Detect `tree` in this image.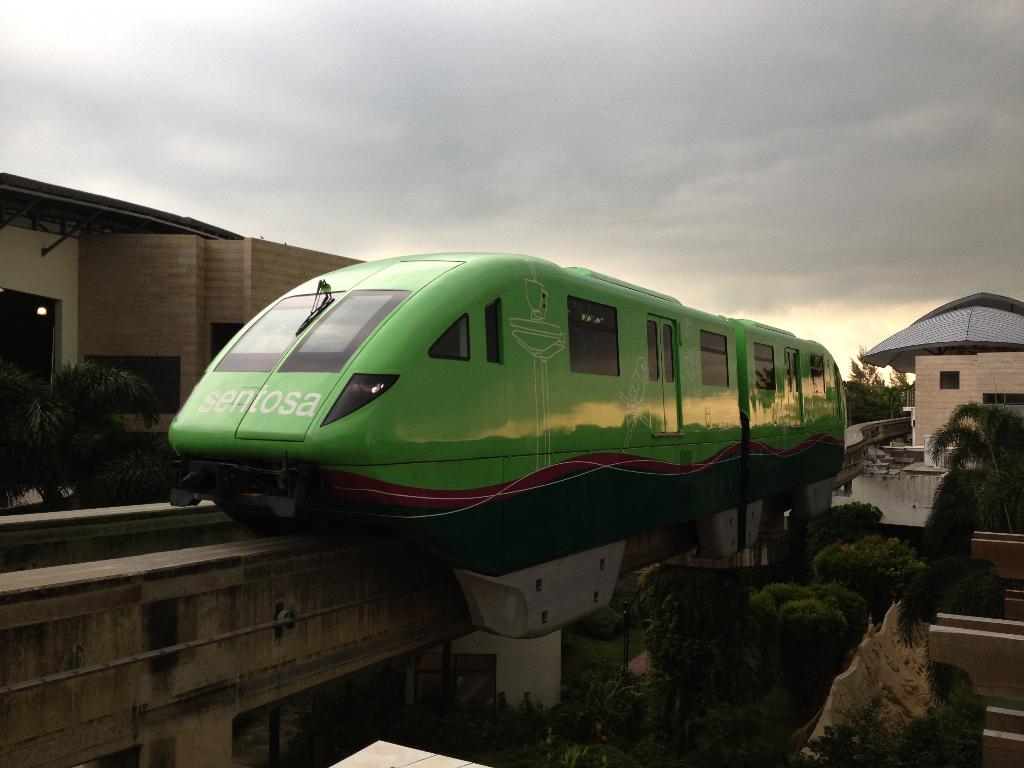
Detection: 931,554,1011,612.
